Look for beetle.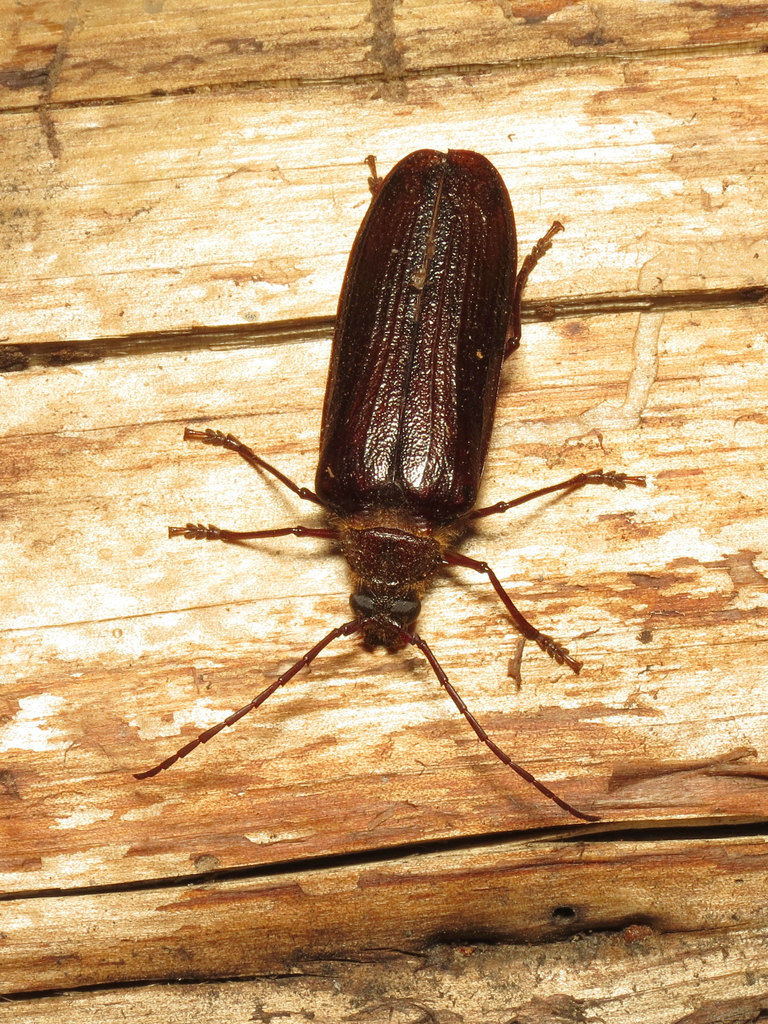
Found: detection(134, 232, 620, 812).
